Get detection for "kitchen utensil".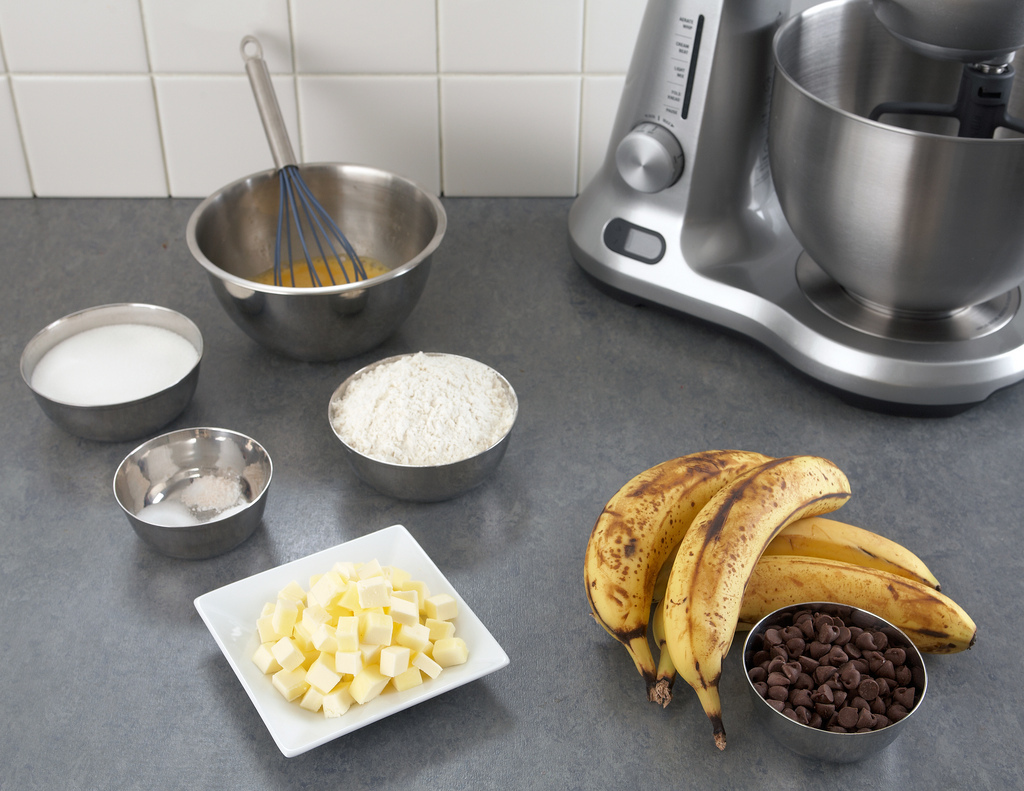
Detection: Rect(237, 34, 362, 289).
